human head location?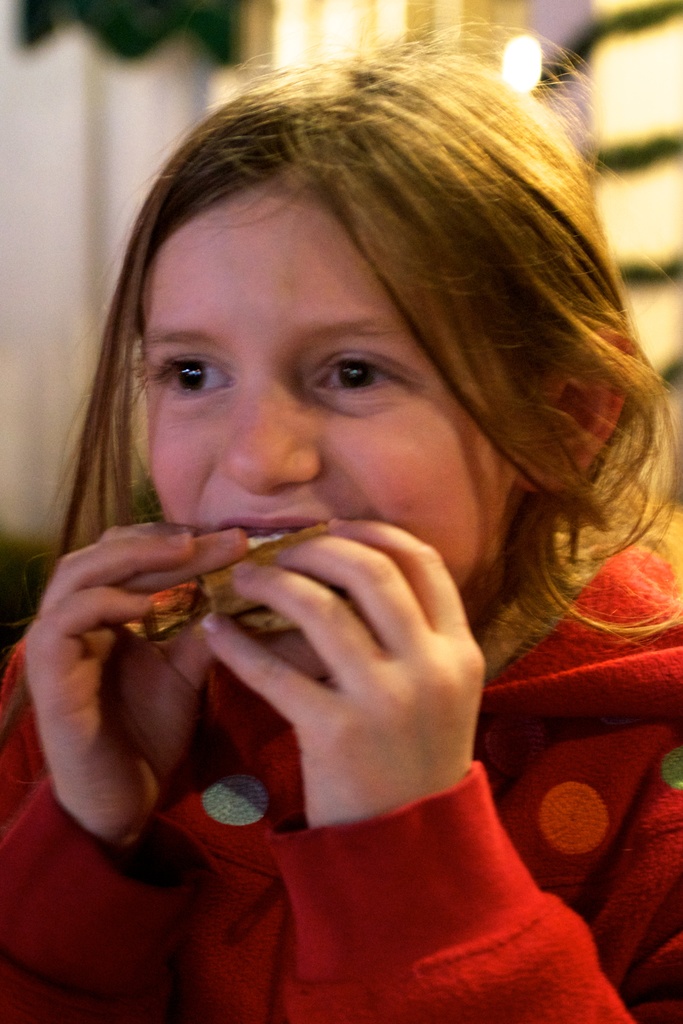
detection(63, 40, 630, 636)
